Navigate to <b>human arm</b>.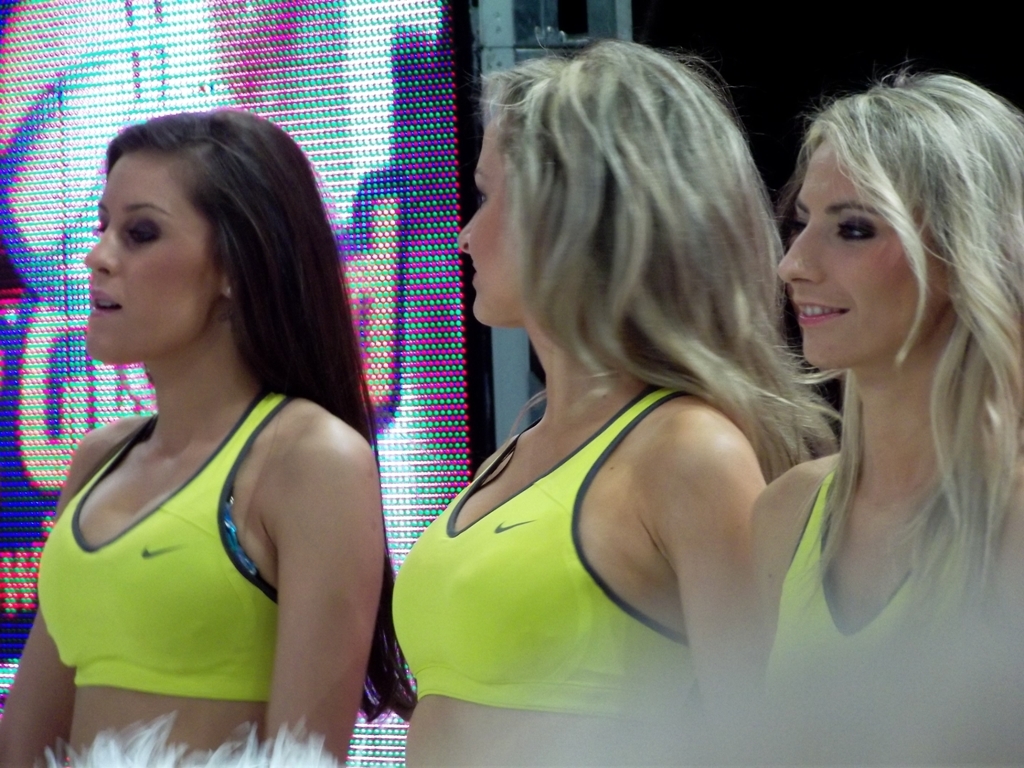
Navigation target: <bbox>654, 458, 766, 767</bbox>.
